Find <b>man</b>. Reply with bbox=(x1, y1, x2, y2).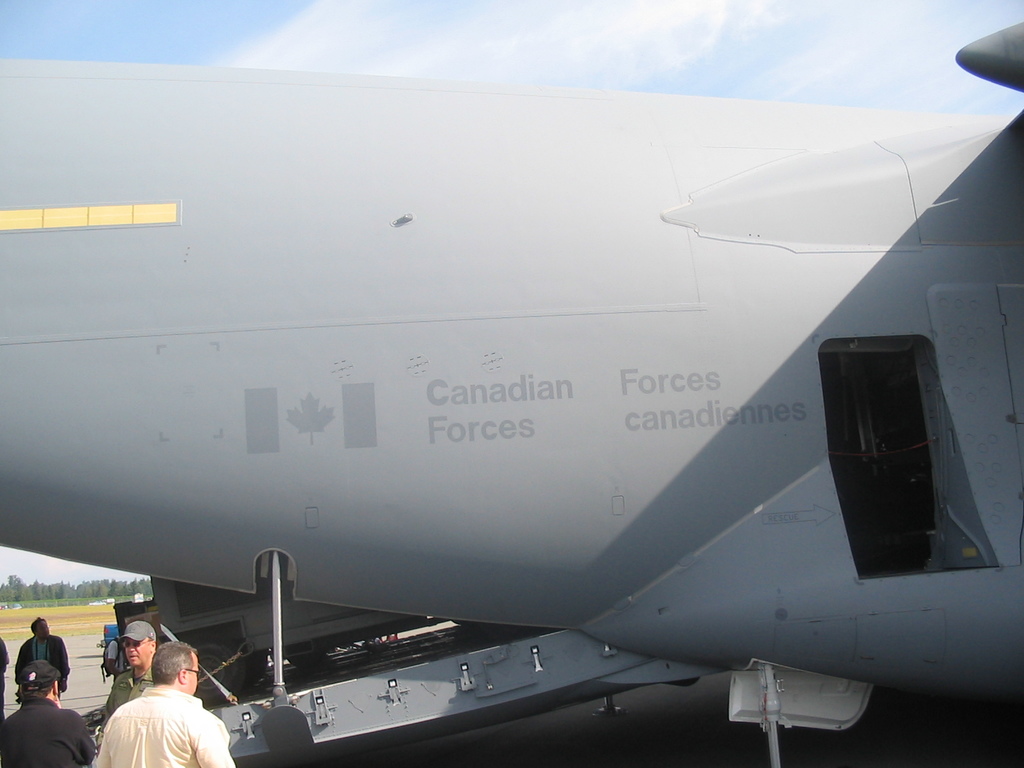
bbox=(0, 636, 8, 714).
